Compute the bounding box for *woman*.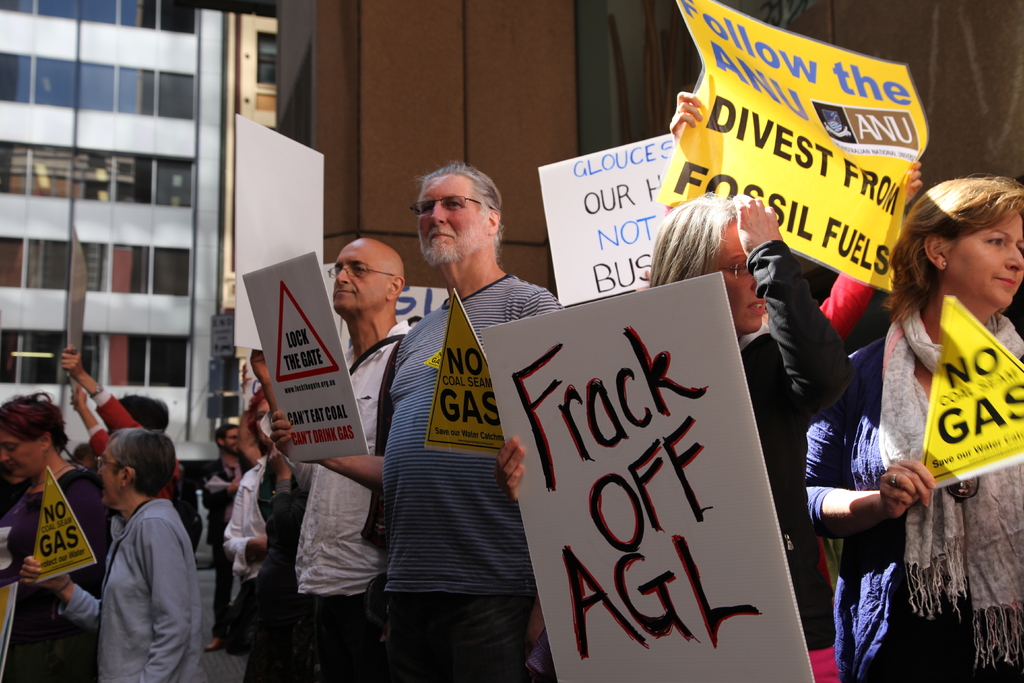
<region>493, 190, 857, 682</region>.
